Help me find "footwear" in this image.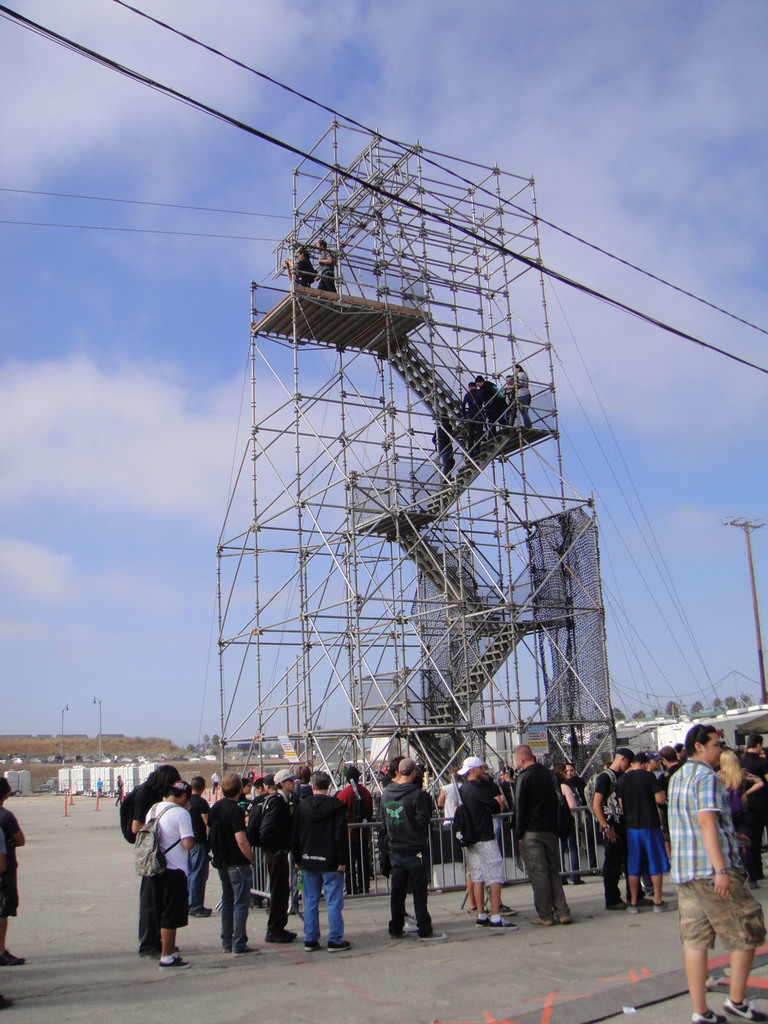
Found it: box(0, 993, 13, 1009).
